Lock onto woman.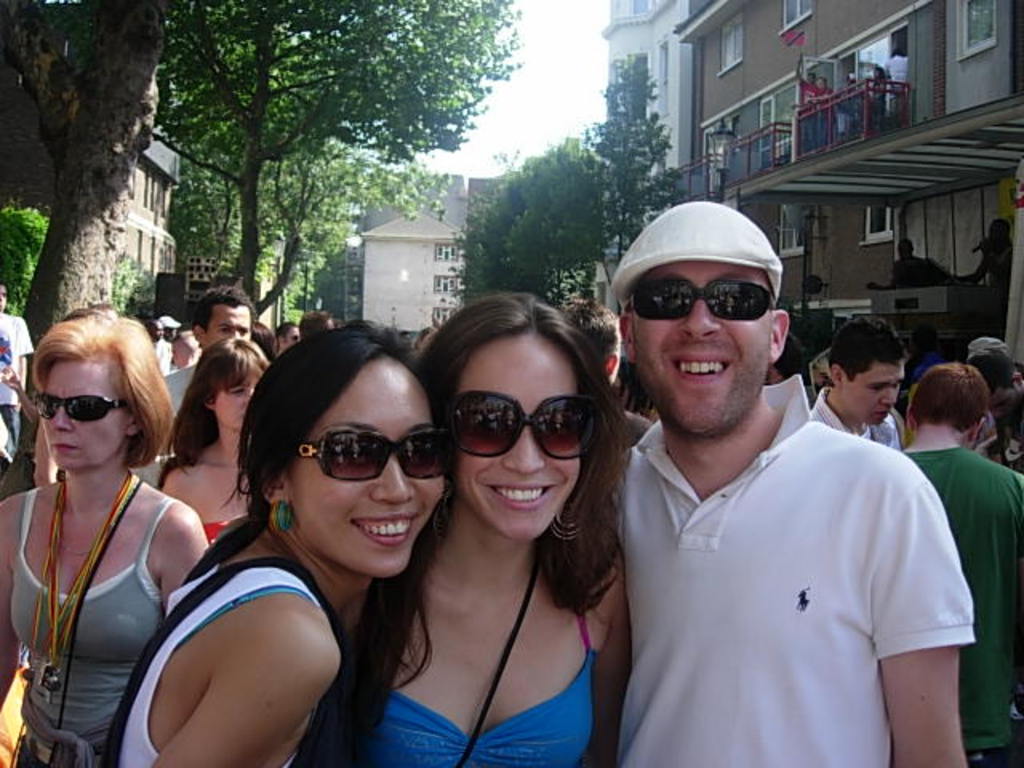
Locked: locate(314, 294, 626, 766).
